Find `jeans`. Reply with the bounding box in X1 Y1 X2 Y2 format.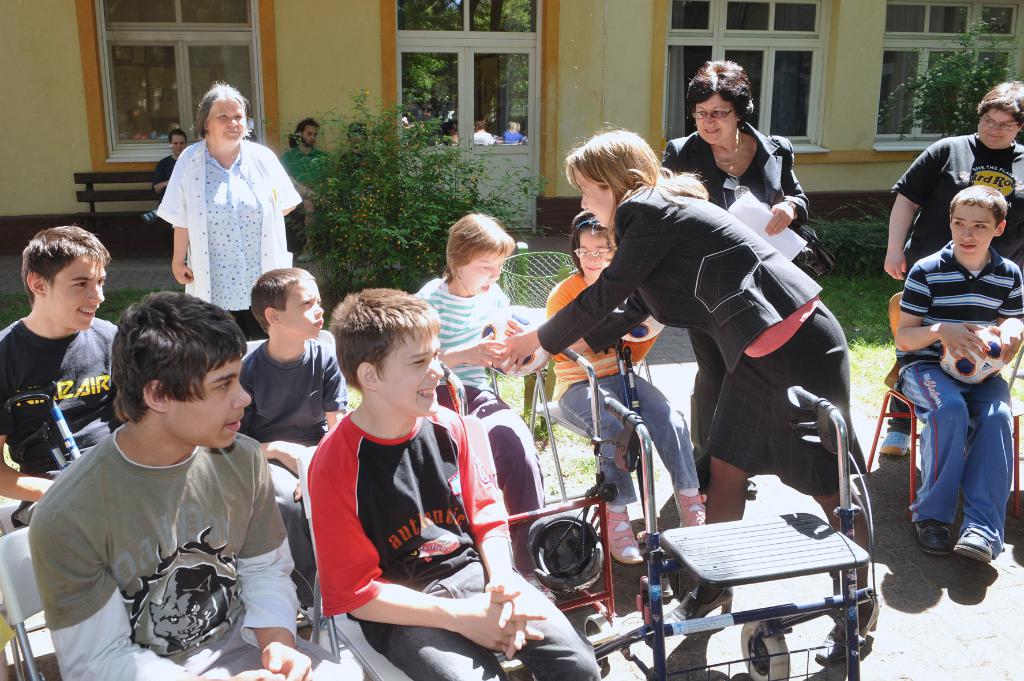
360 559 598 680.
